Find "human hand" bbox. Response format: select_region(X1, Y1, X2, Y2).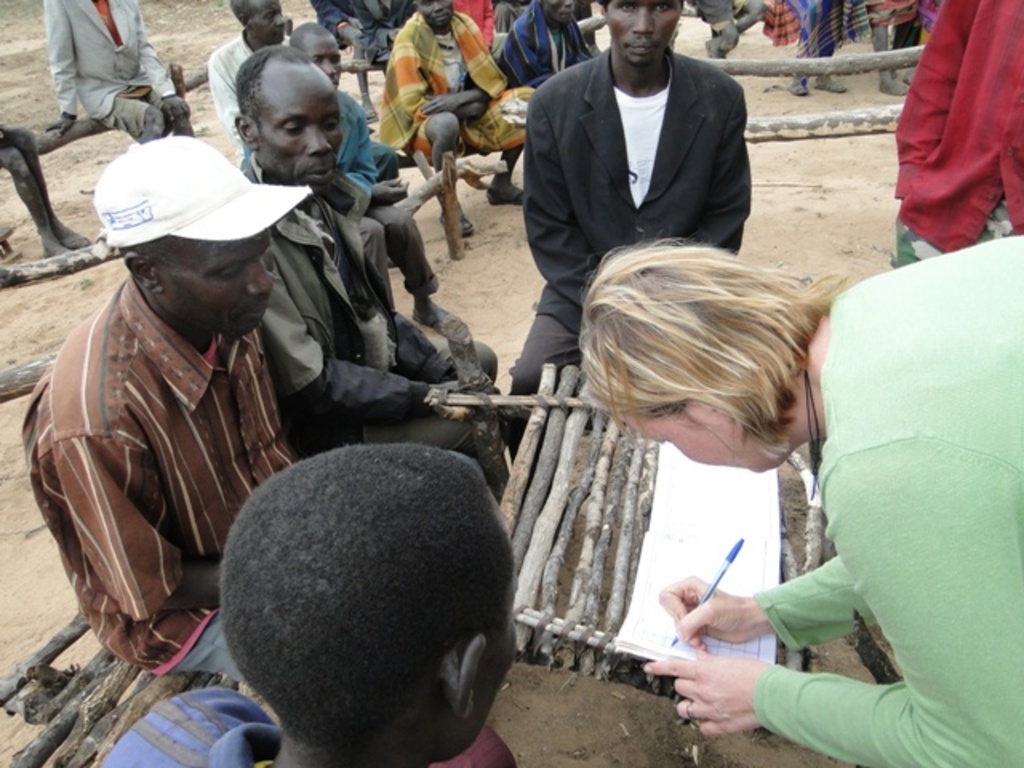
select_region(158, 93, 190, 123).
